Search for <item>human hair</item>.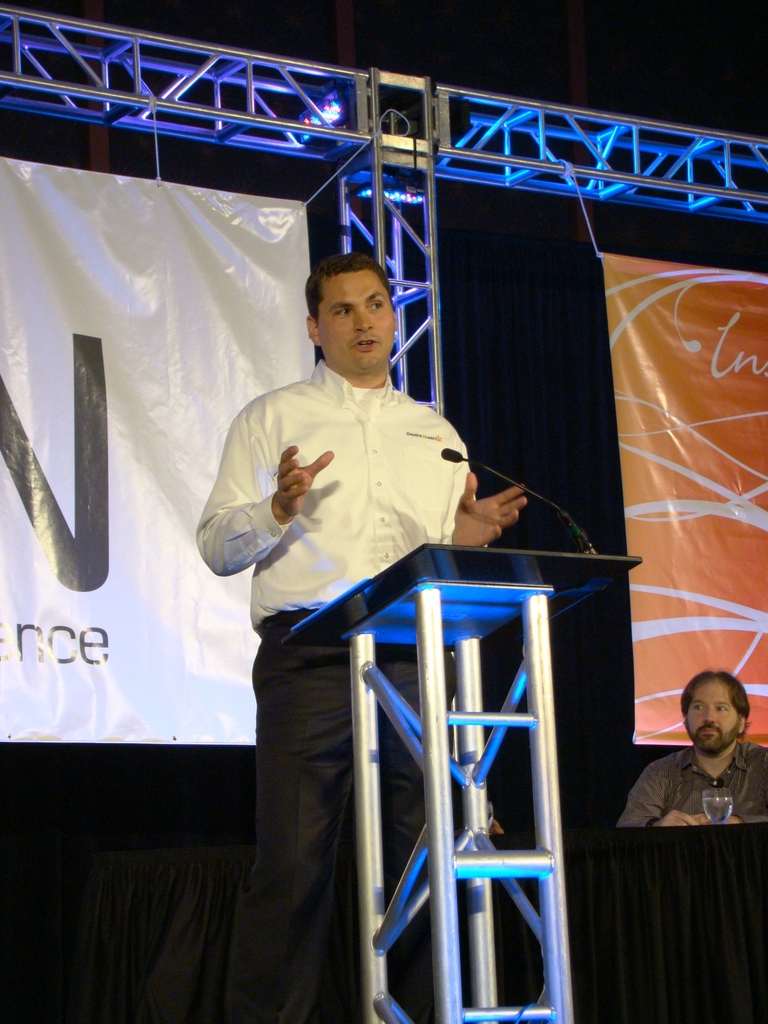
Found at region(683, 666, 753, 738).
